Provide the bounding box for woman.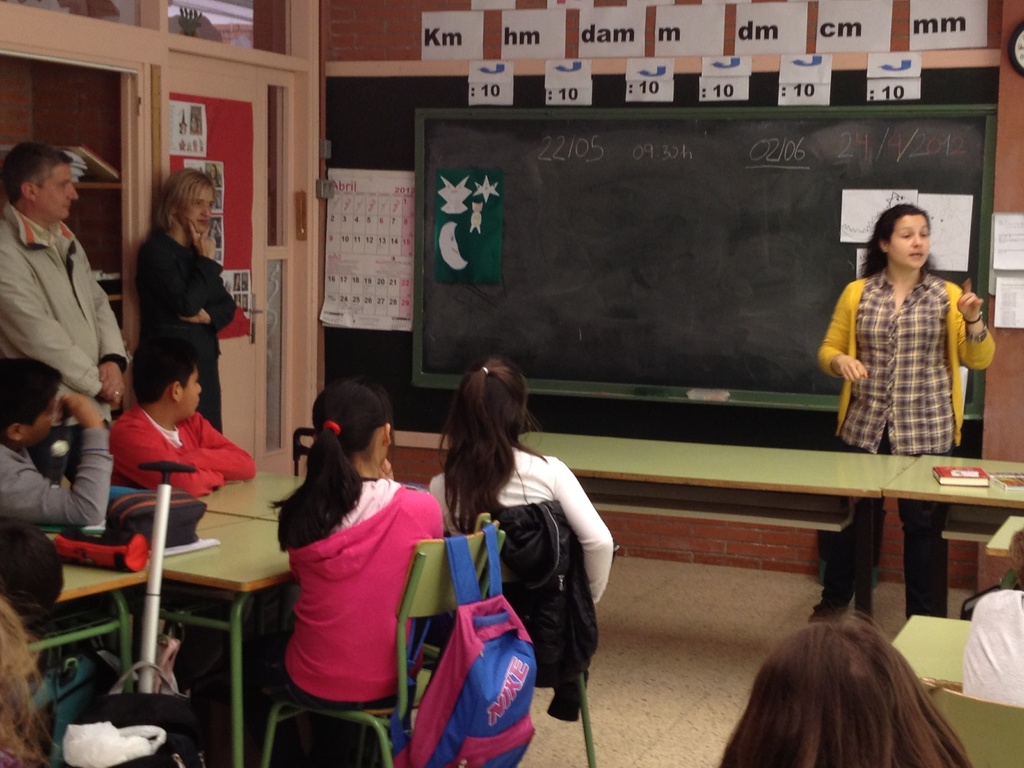
rect(800, 198, 991, 623).
